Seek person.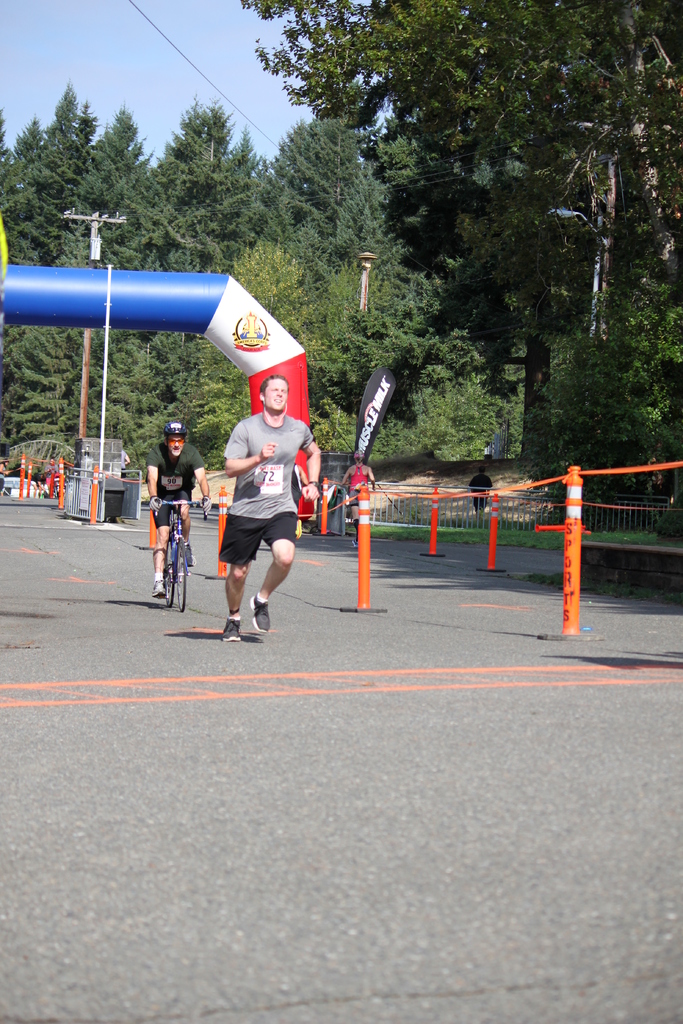
select_region(222, 370, 318, 636).
